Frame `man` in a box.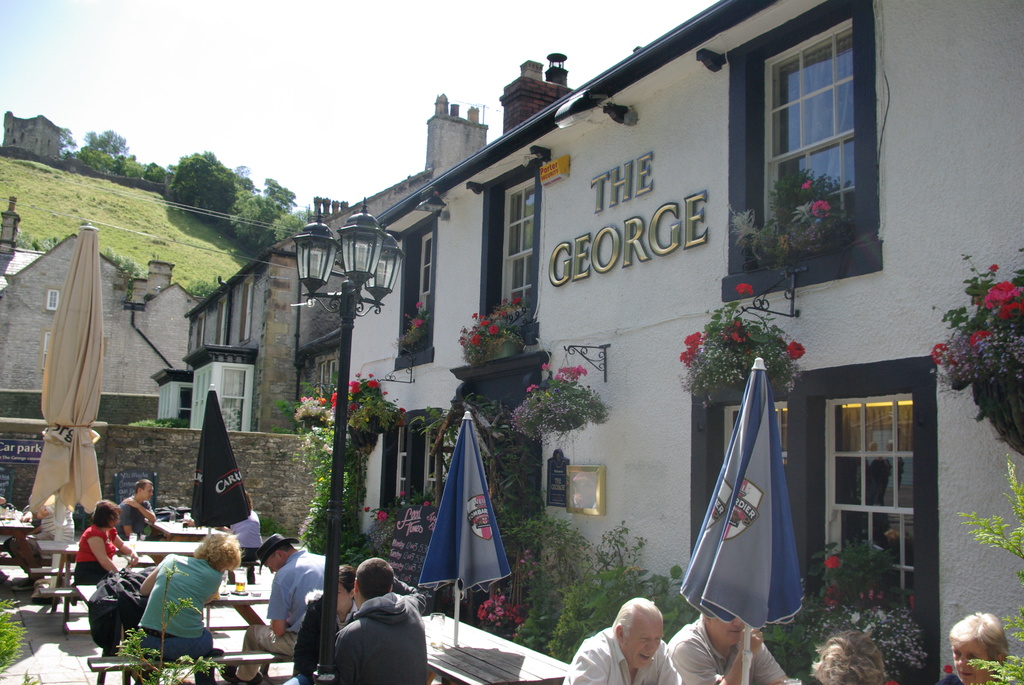
left=122, top=485, right=156, bottom=540.
